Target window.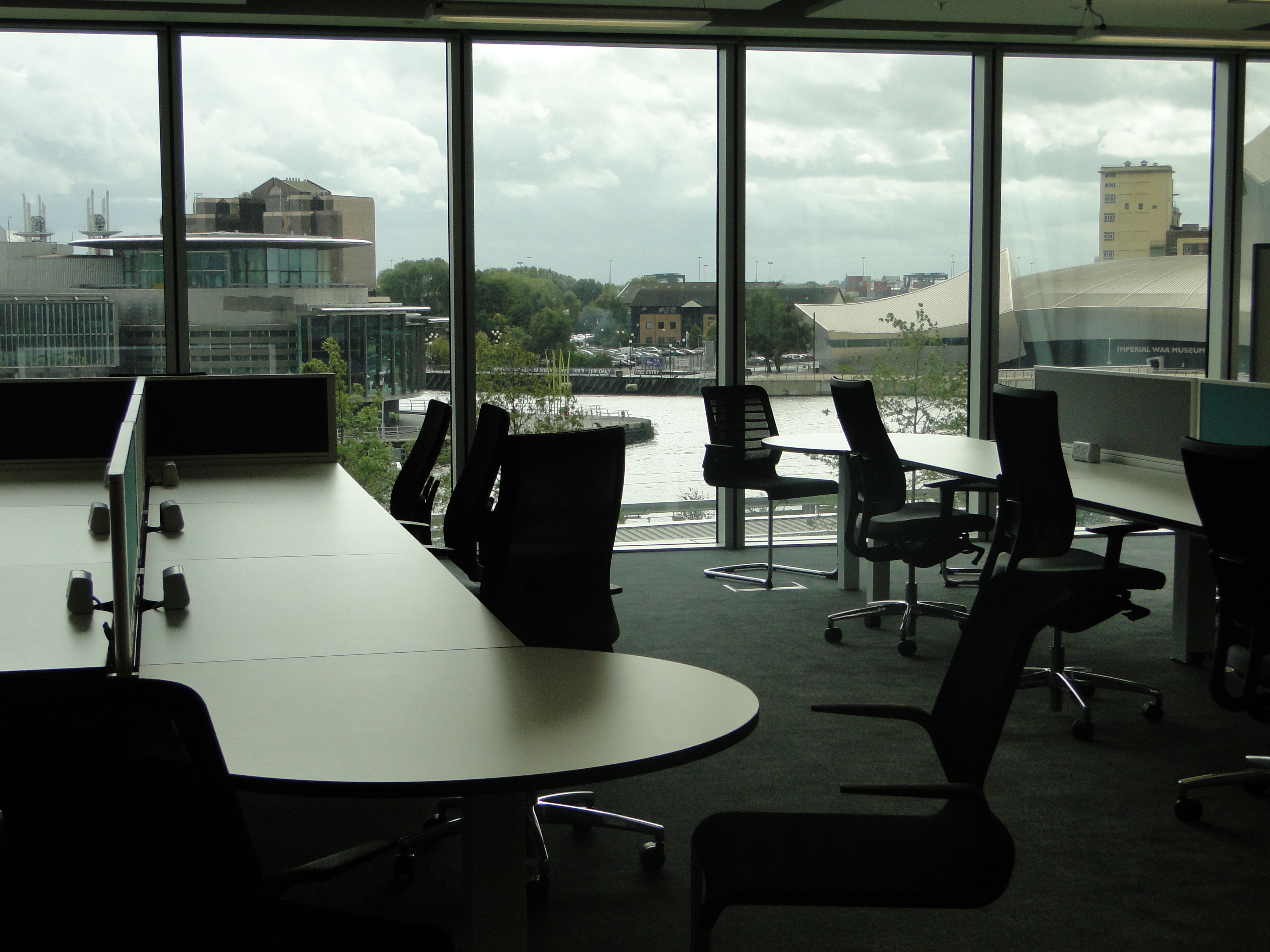
Target region: 173 15 262 202.
